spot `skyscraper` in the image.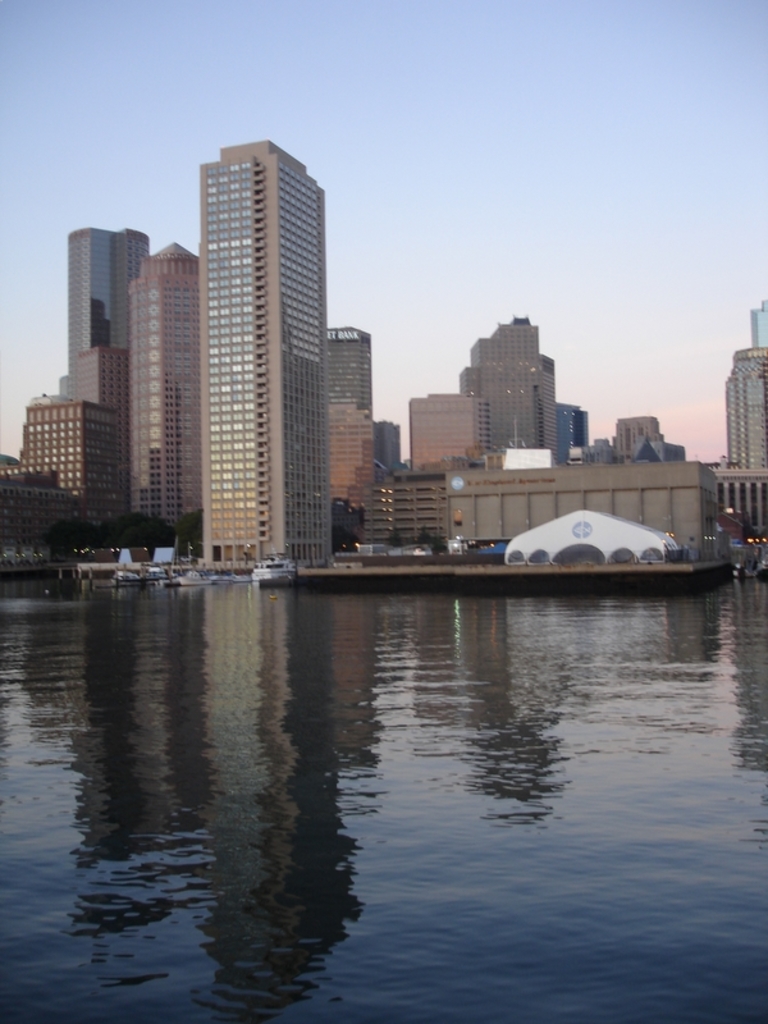
`skyscraper` found at [left=69, top=228, right=145, bottom=358].
